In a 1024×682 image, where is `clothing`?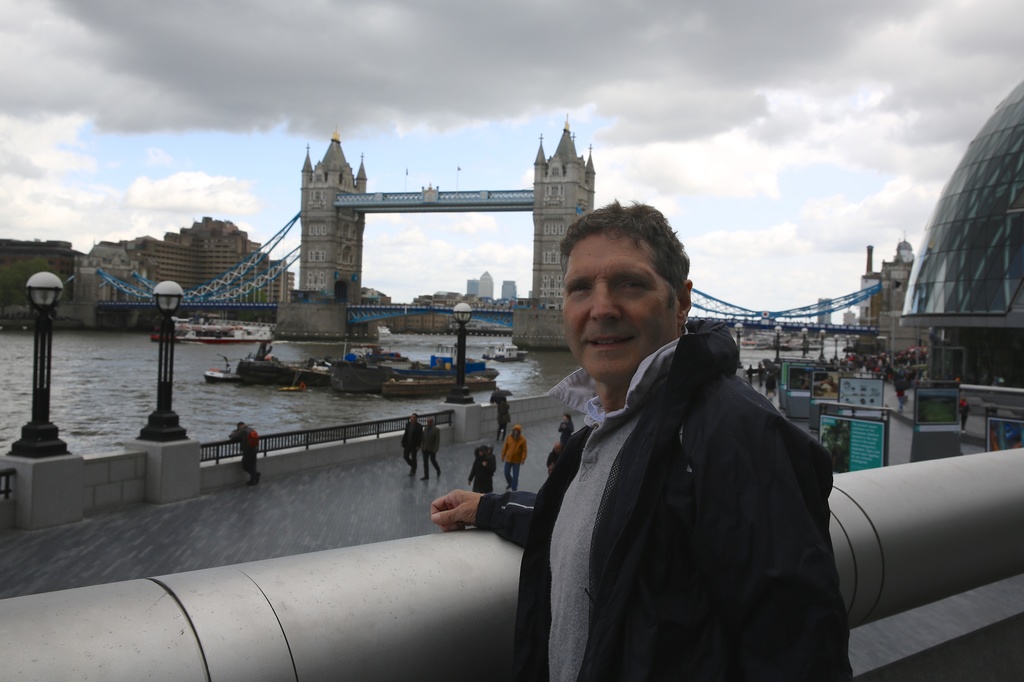
detection(558, 417, 574, 442).
